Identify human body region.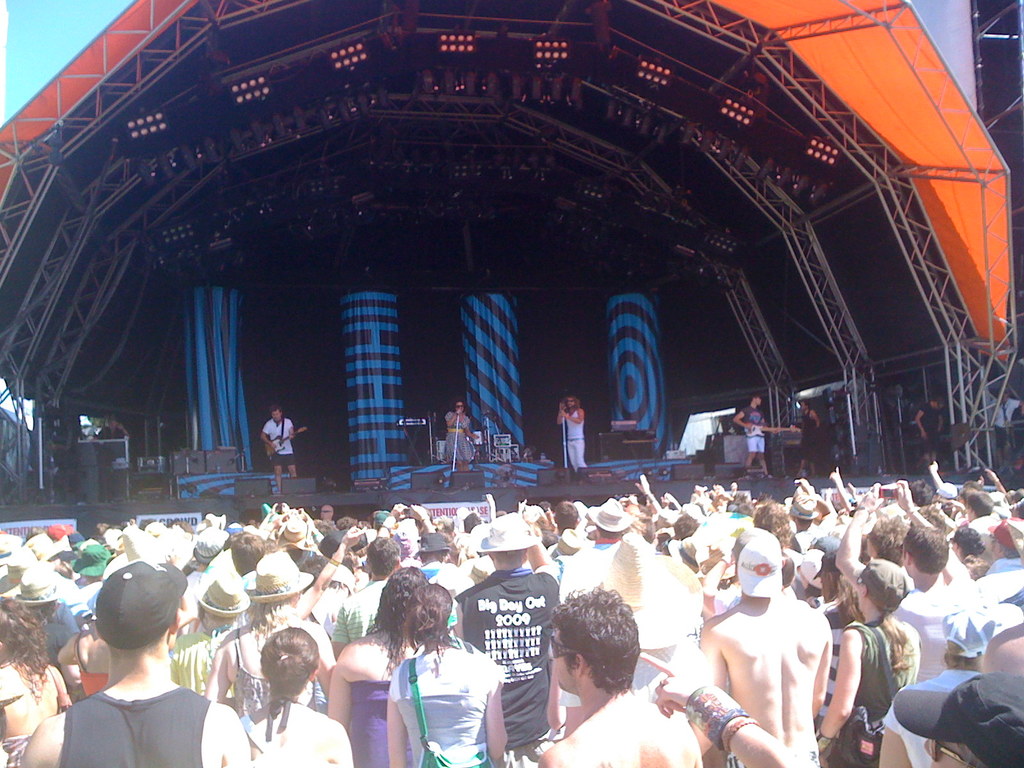
Region: 966:492:1012:555.
